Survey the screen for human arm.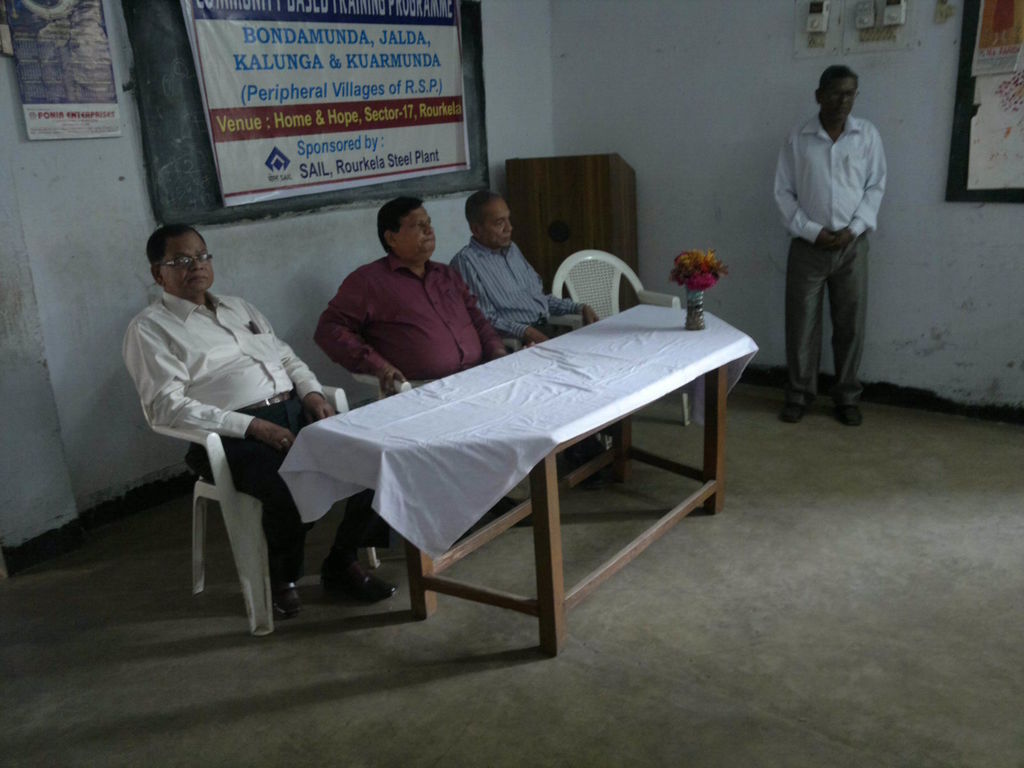
Survey found: [x1=452, y1=248, x2=570, y2=346].
